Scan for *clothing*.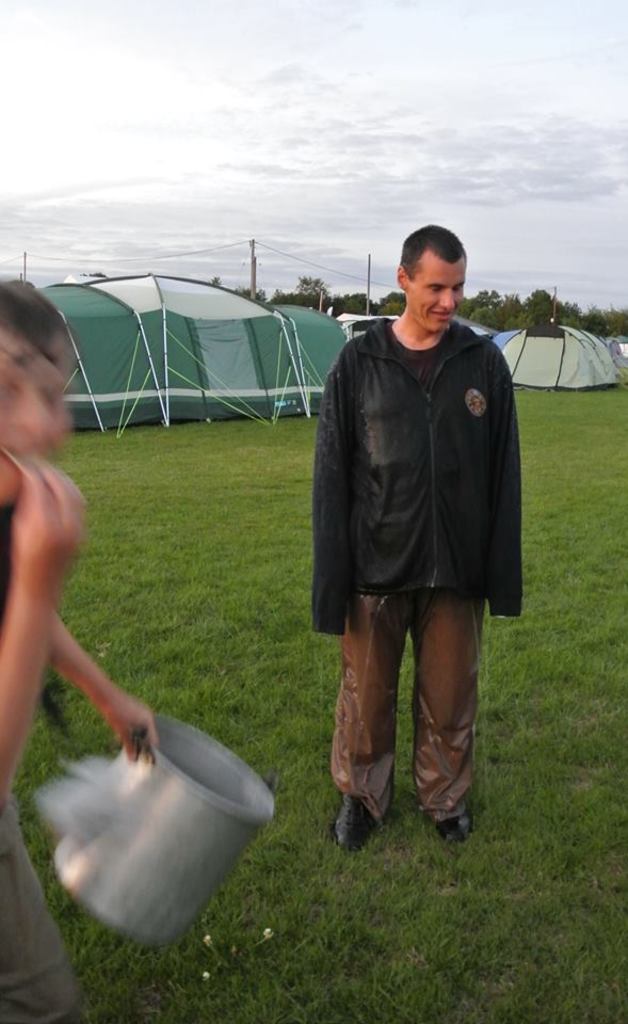
Scan result: select_region(302, 320, 520, 829).
